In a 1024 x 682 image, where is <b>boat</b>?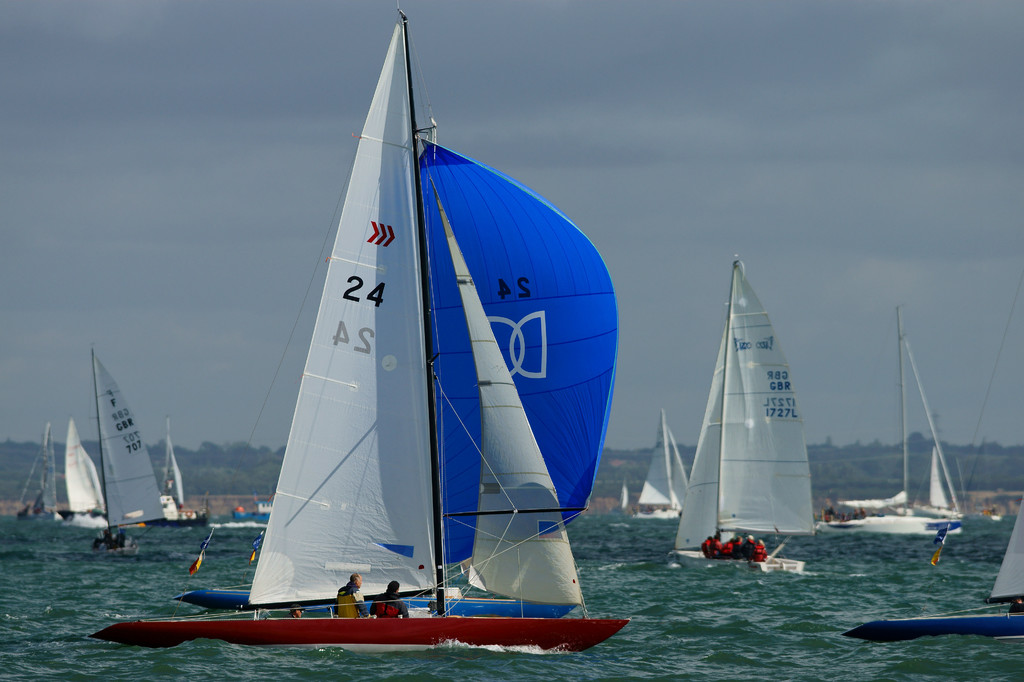
(95, 351, 168, 561).
